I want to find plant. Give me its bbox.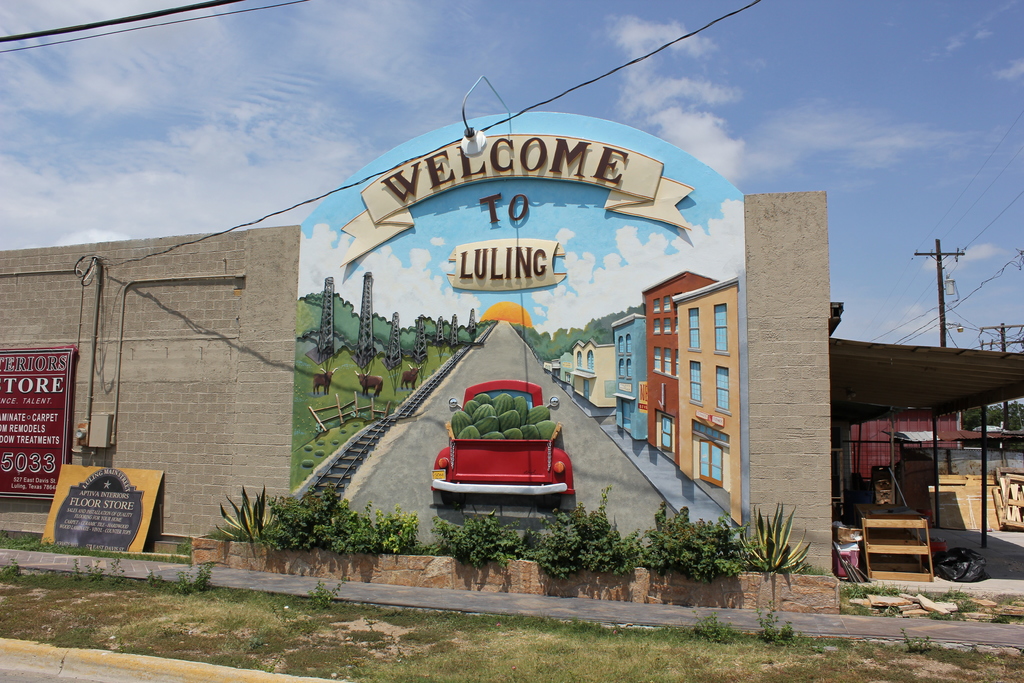
left=429, top=507, right=518, bottom=570.
